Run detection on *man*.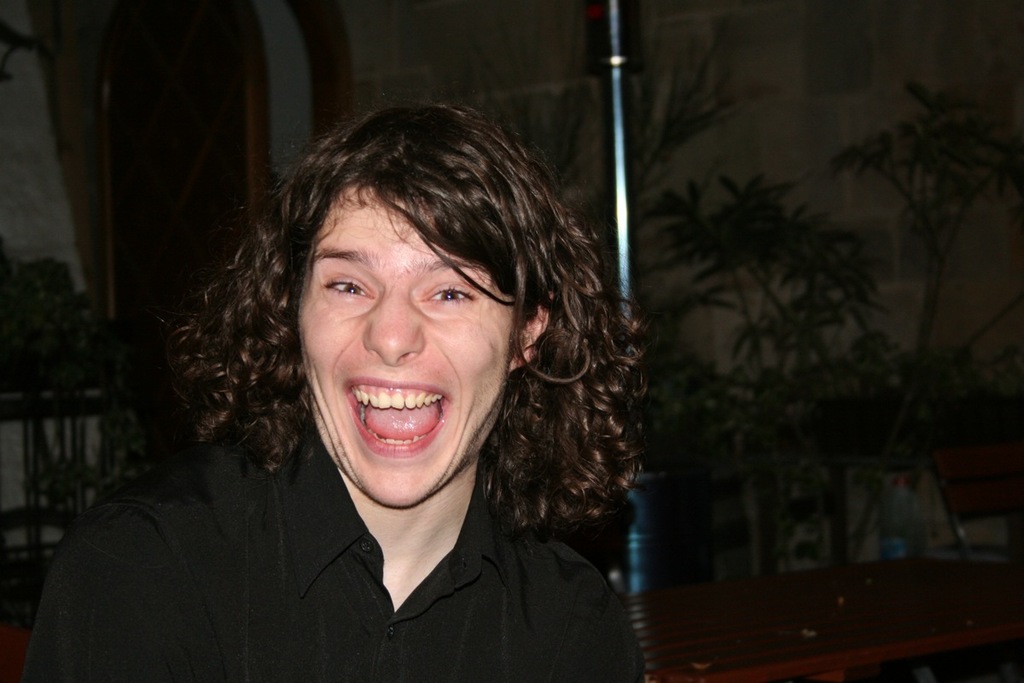
Result: detection(26, 91, 640, 682).
